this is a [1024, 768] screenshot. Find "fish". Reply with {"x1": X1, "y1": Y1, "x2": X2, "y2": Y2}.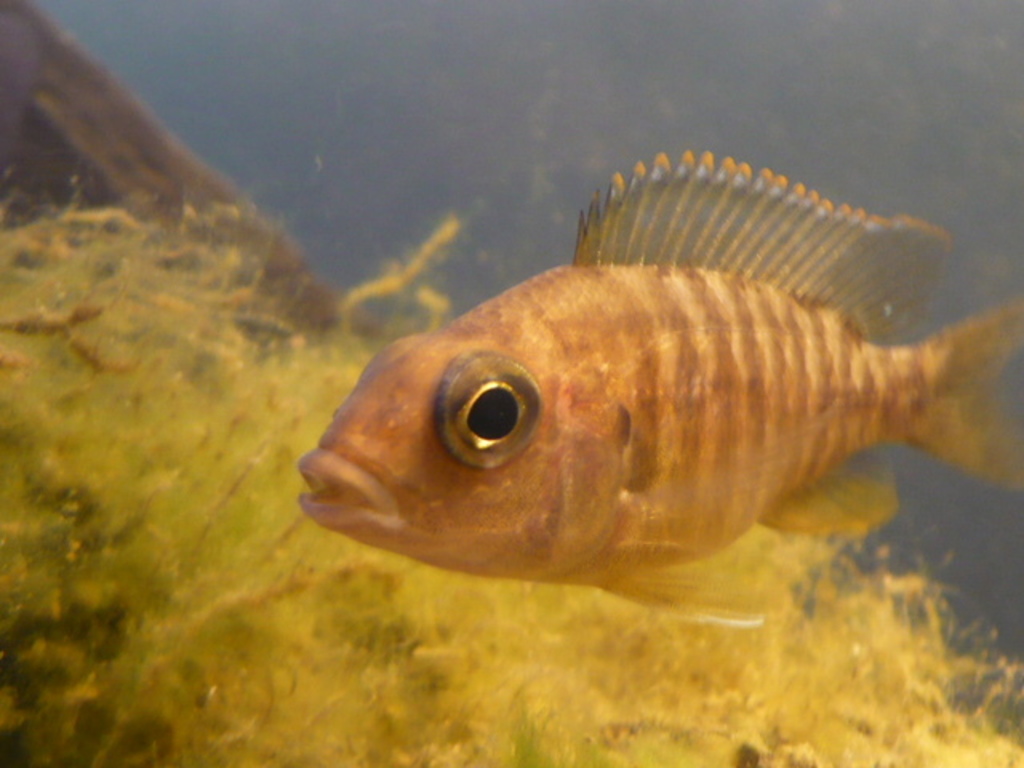
{"x1": 298, "y1": 154, "x2": 1022, "y2": 627}.
